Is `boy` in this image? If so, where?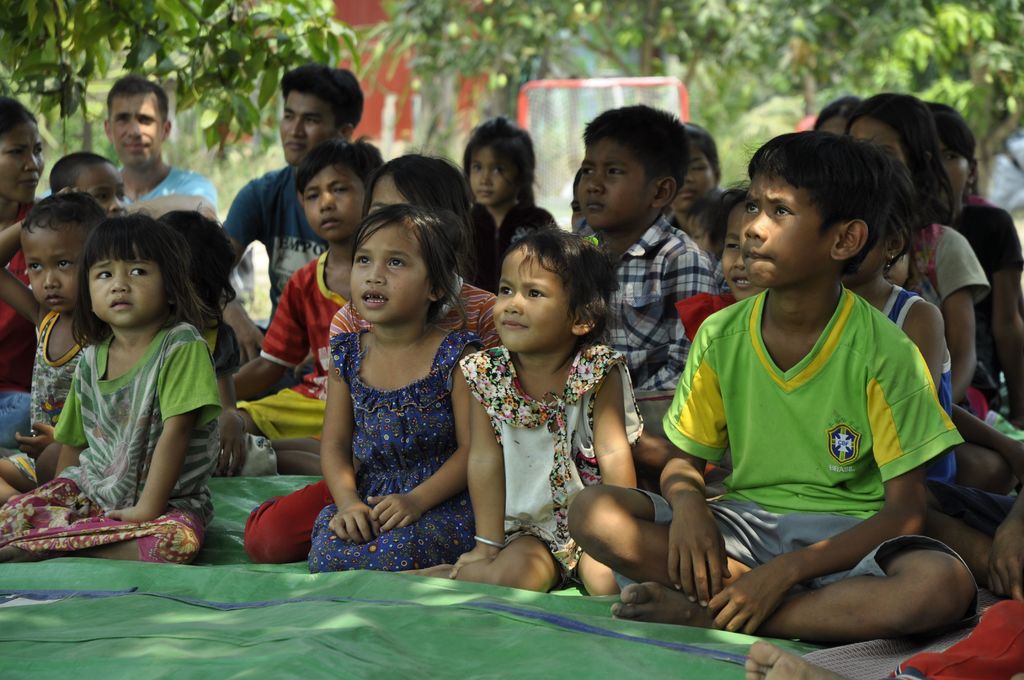
Yes, at l=0, t=184, r=106, b=501.
